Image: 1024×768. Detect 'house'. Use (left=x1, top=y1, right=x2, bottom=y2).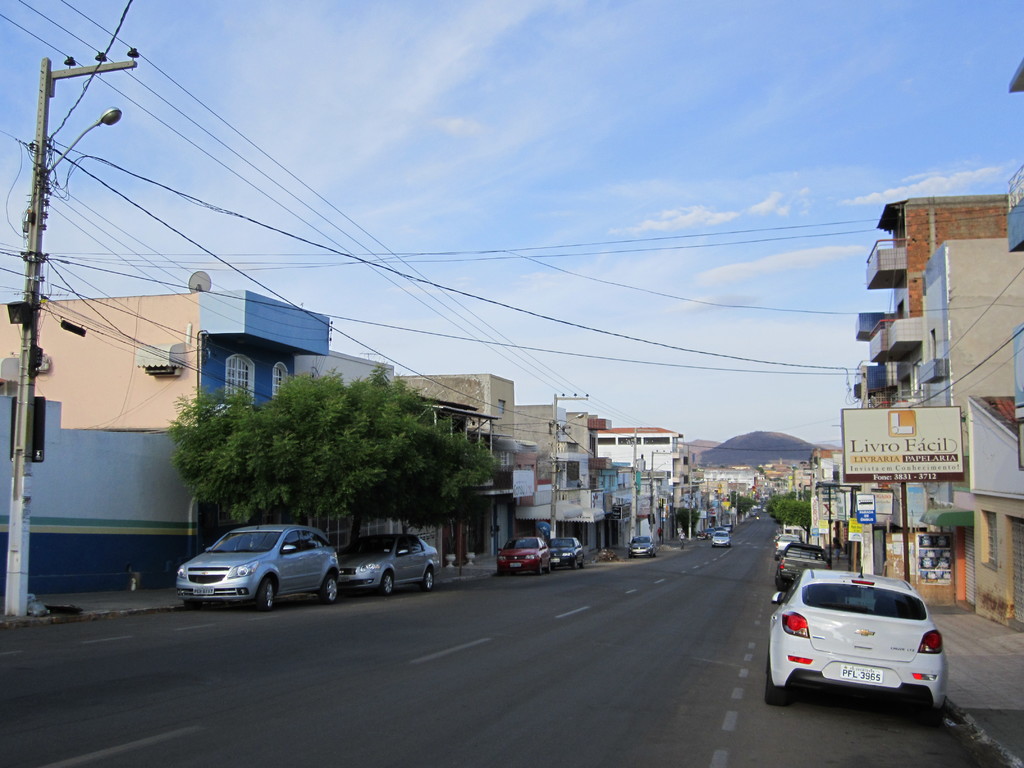
(left=407, top=362, right=481, bottom=544).
